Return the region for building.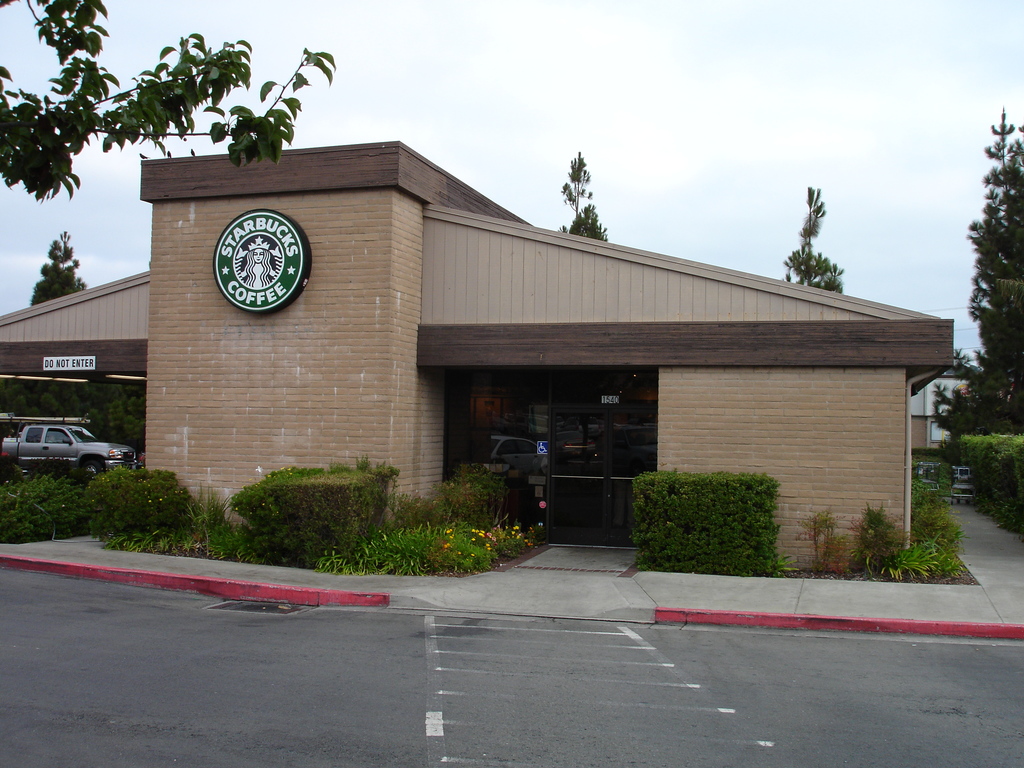
bbox=(0, 140, 955, 579).
